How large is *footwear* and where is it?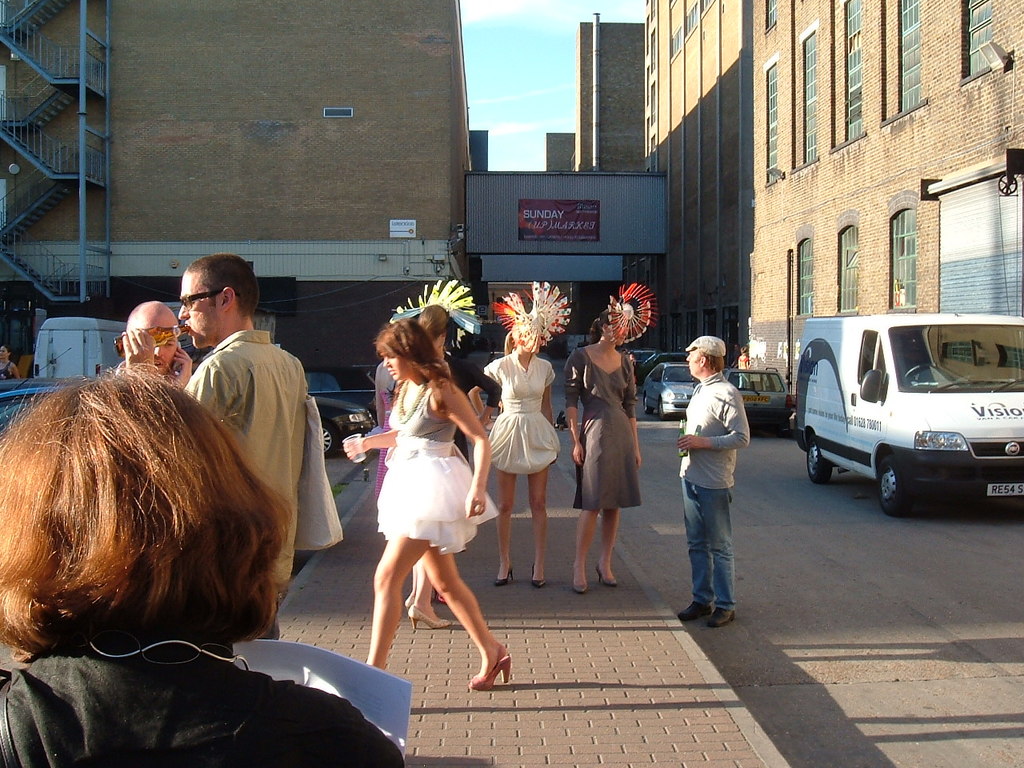
Bounding box: box(466, 646, 519, 685).
